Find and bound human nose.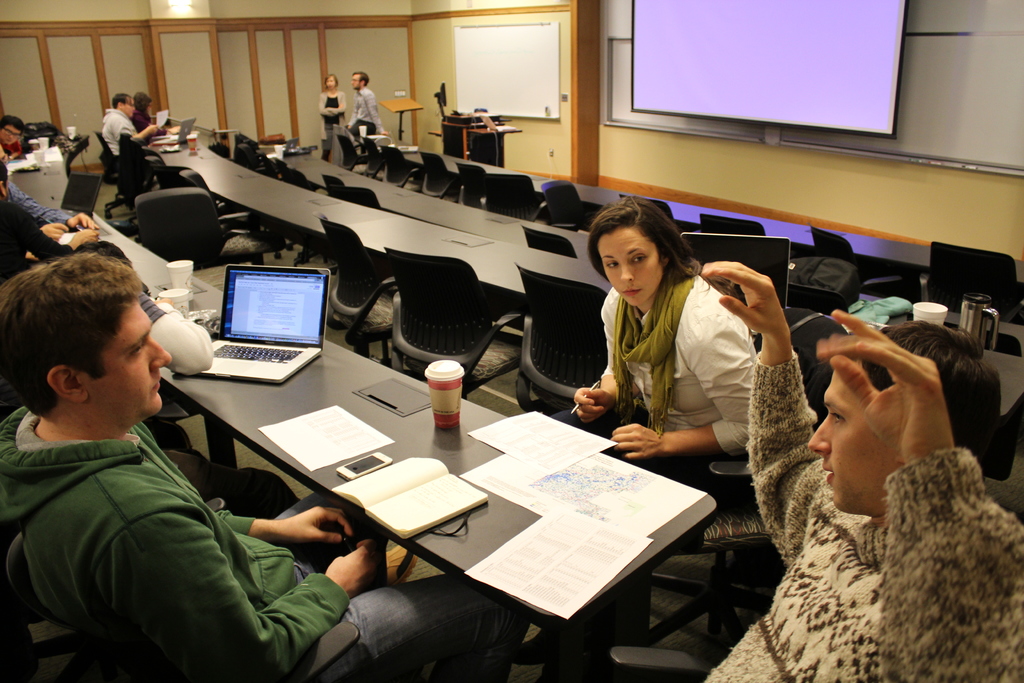
Bound: detection(149, 340, 173, 371).
